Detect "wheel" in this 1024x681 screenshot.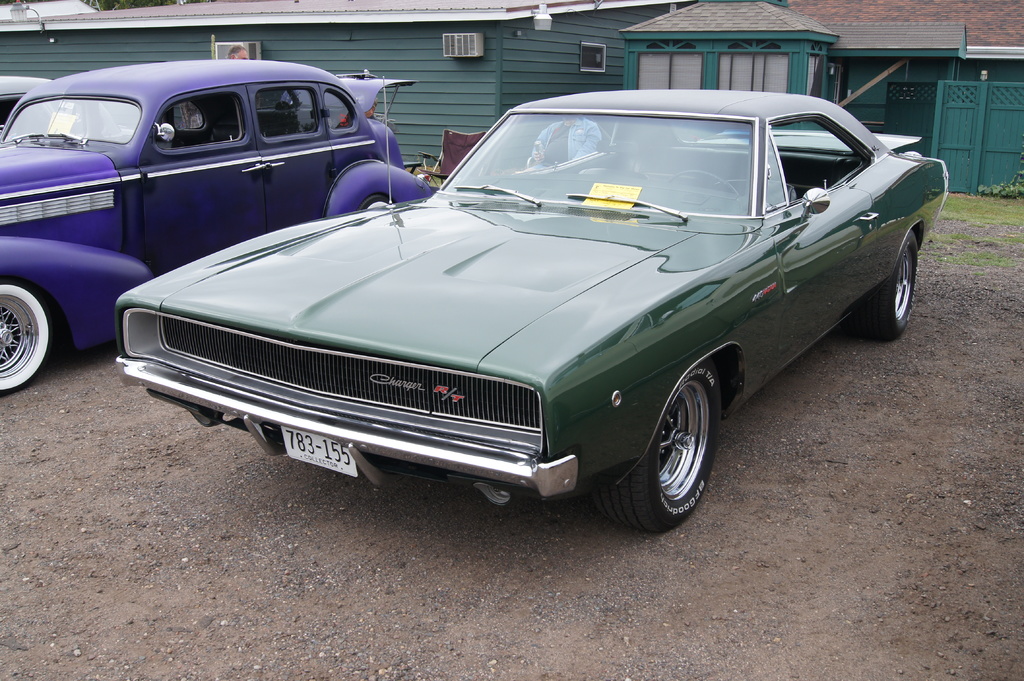
Detection: crop(358, 192, 399, 211).
